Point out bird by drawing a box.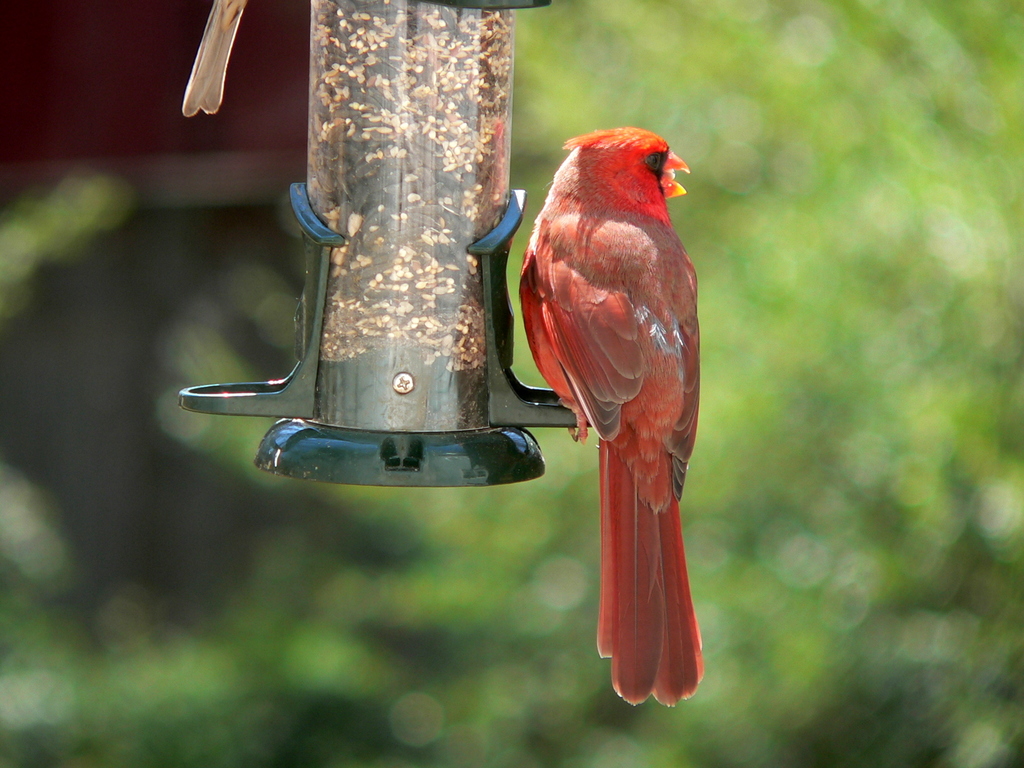
[x1=500, y1=126, x2=710, y2=702].
